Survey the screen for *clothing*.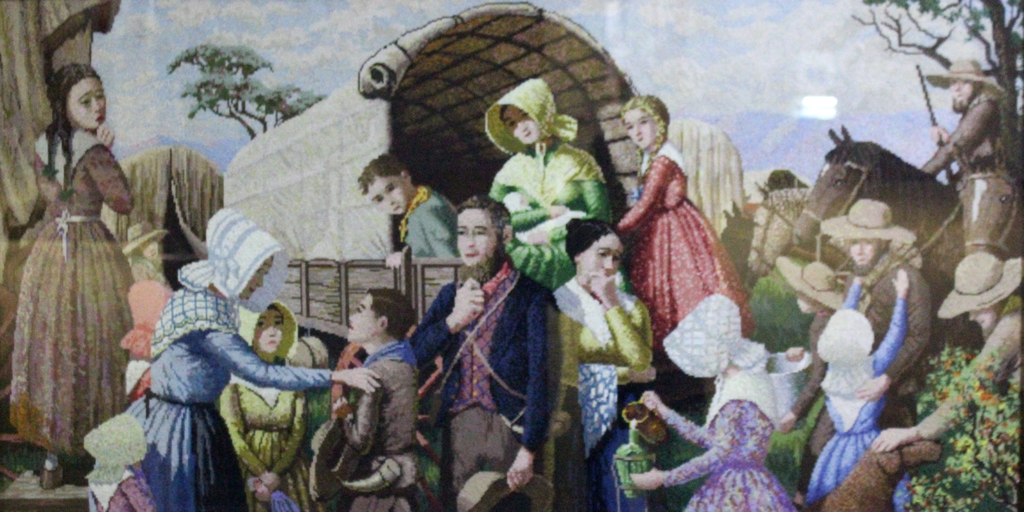
Survey found: [650,371,796,511].
